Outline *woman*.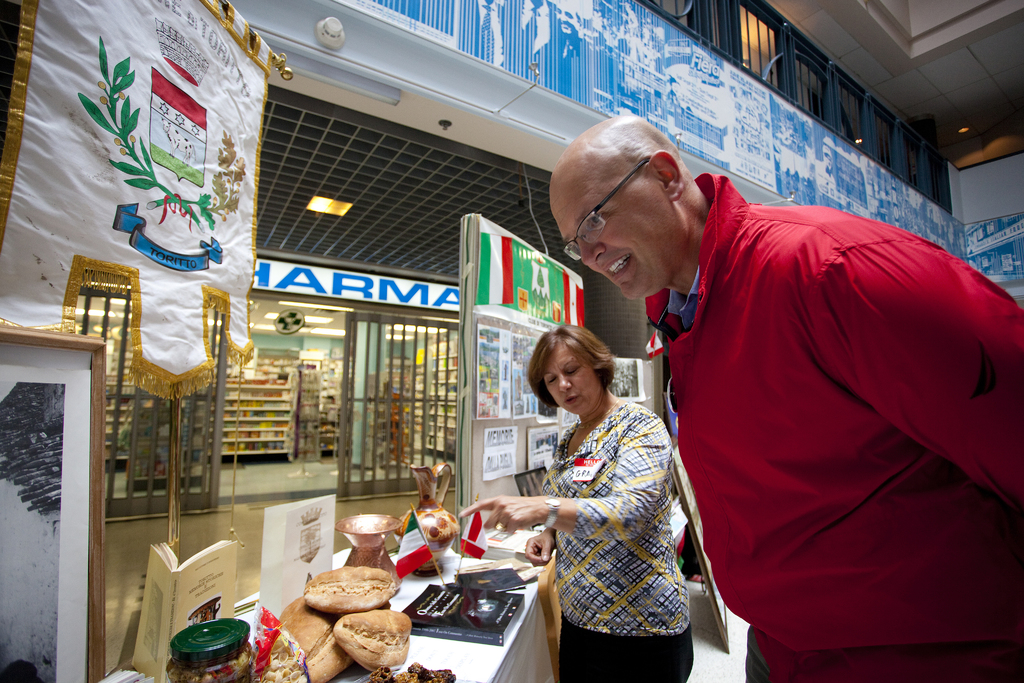
Outline: <box>523,297,707,682</box>.
